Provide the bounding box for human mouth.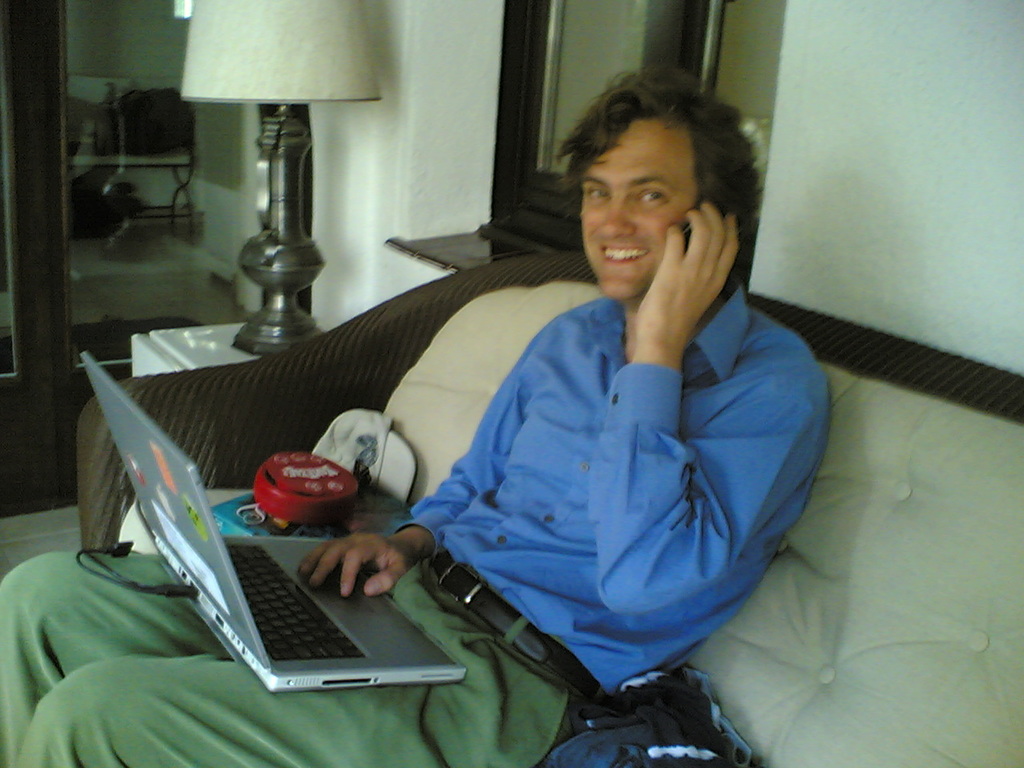
{"left": 602, "top": 243, "right": 649, "bottom": 266}.
